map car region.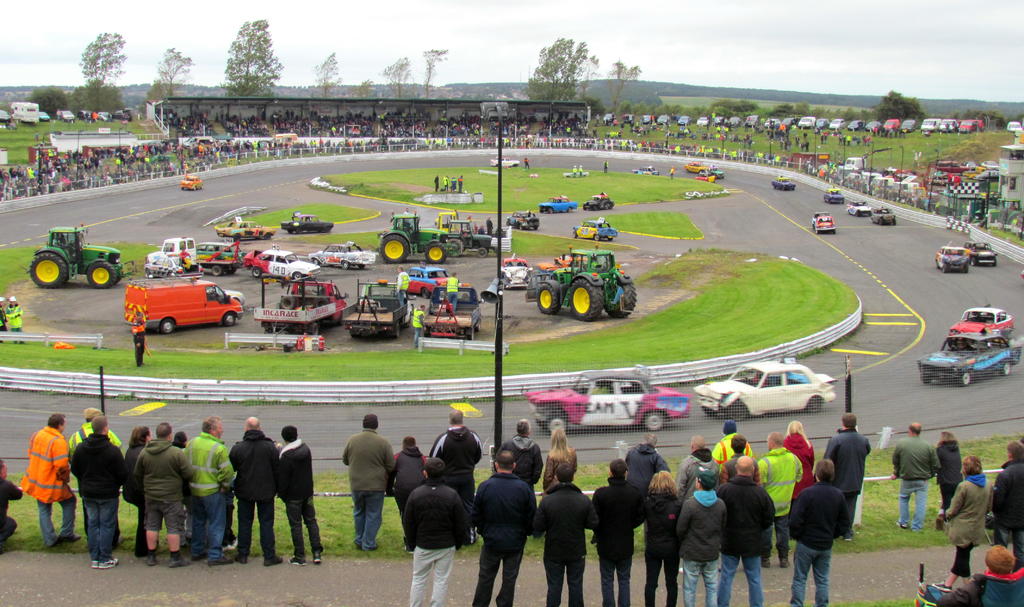
Mapped to box=[179, 174, 205, 191].
